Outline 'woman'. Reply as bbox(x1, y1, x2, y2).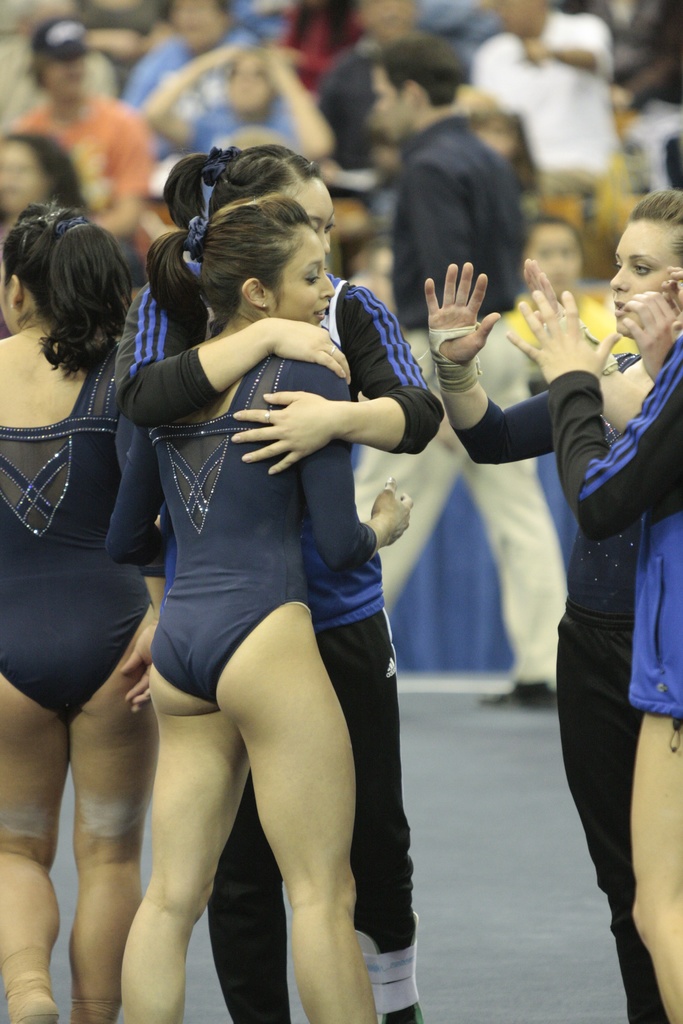
bbox(420, 183, 682, 1023).
